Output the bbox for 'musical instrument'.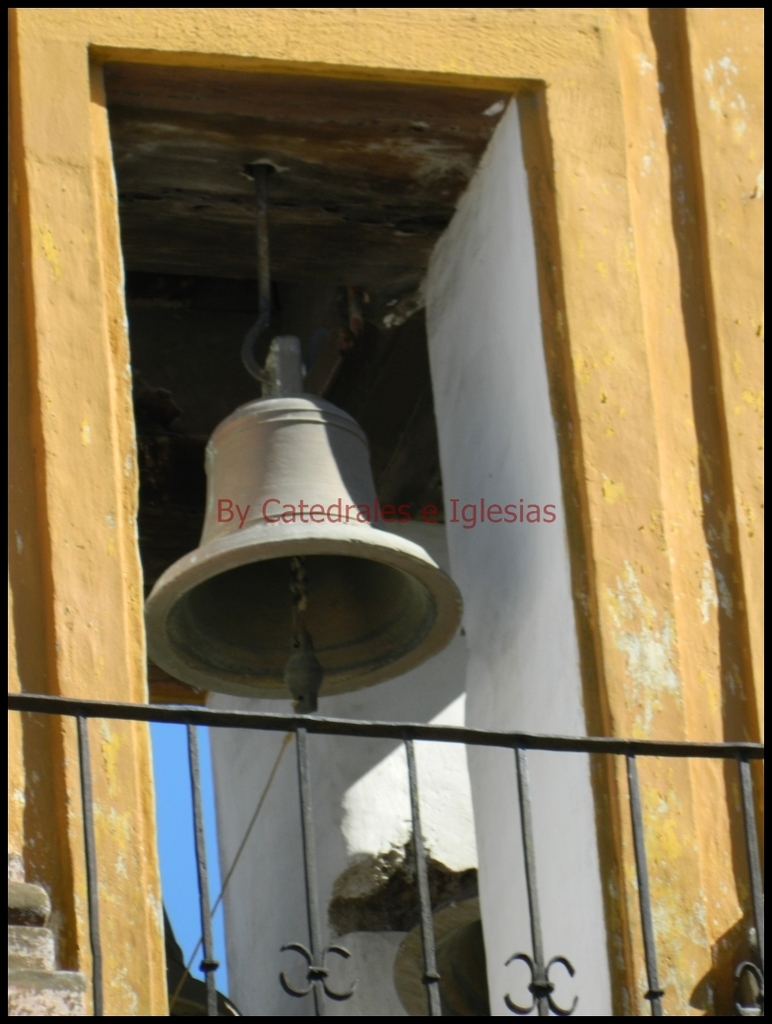
[x1=147, y1=393, x2=467, y2=714].
